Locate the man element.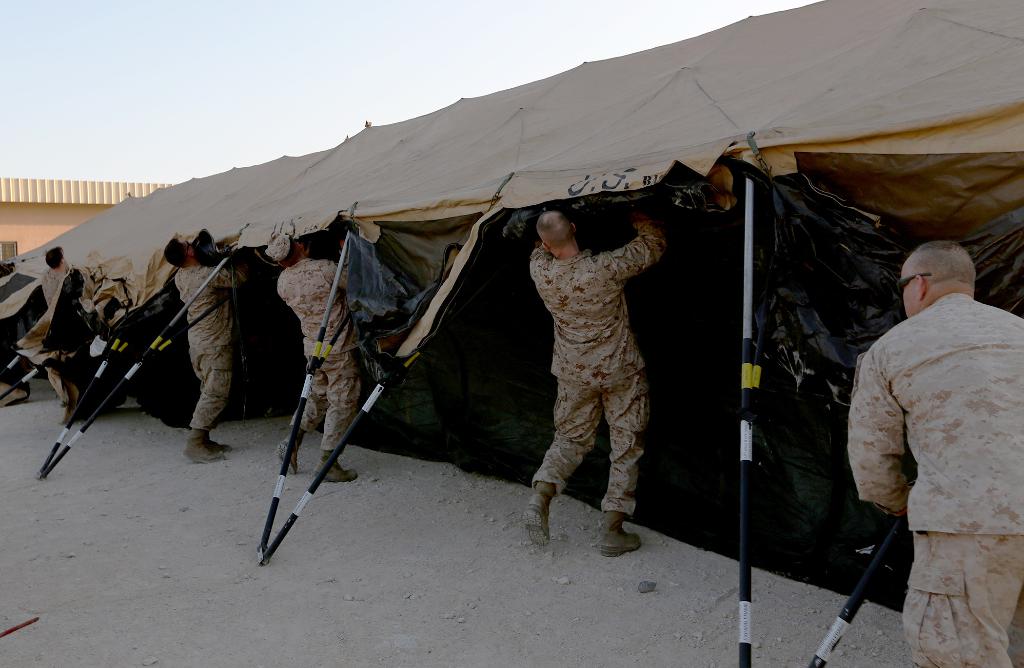
Element bbox: [844,195,1019,647].
